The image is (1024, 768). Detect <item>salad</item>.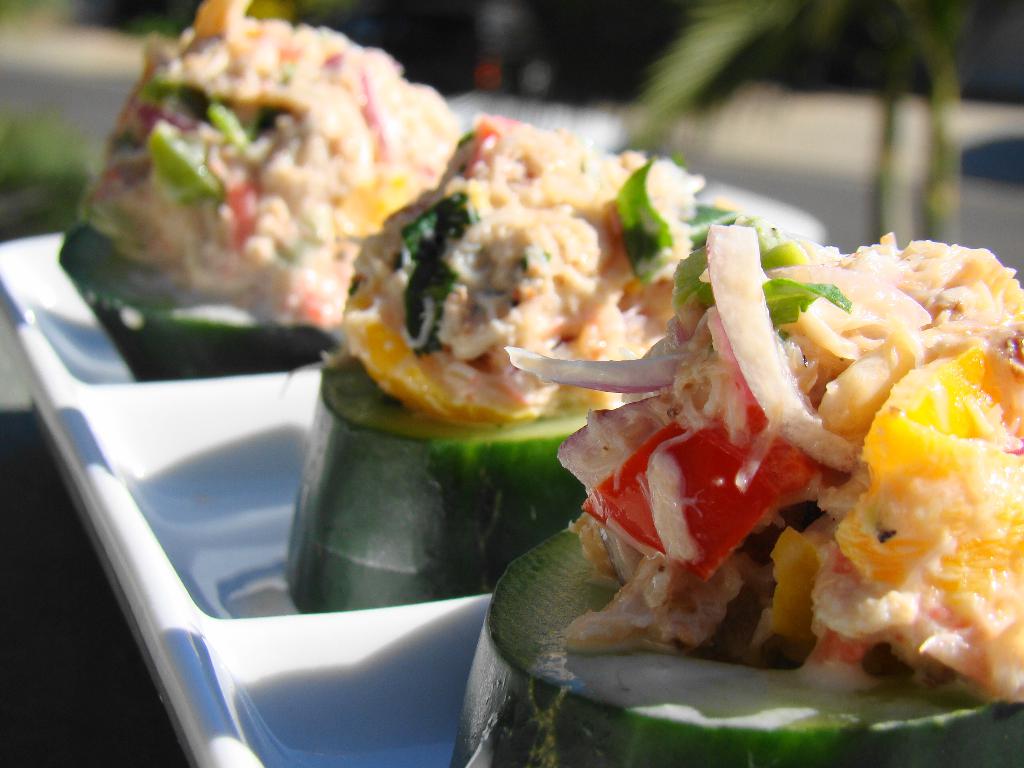
Detection: x1=495 y1=223 x2=1023 y2=682.
